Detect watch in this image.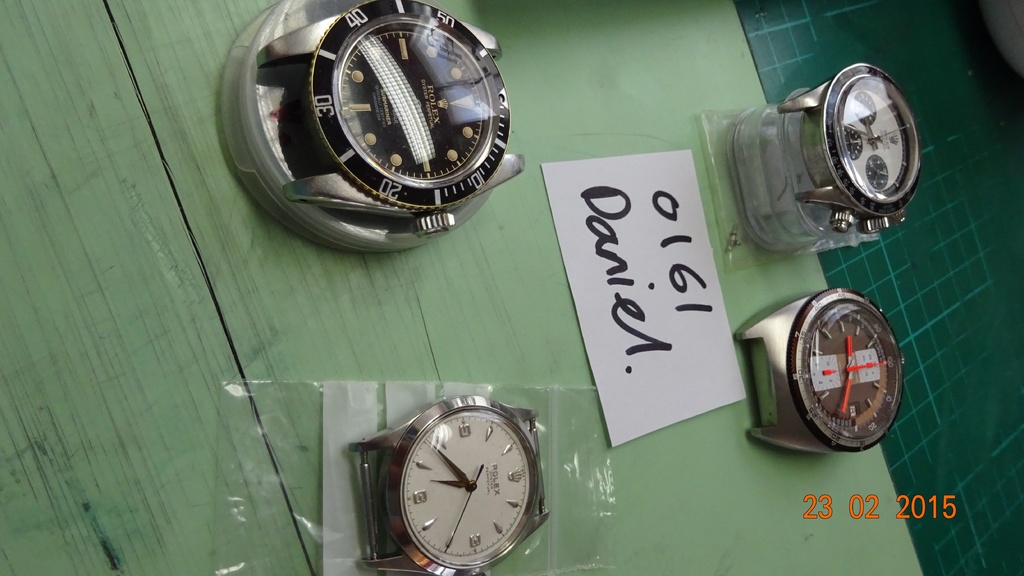
Detection: pyautogui.locateOnScreen(249, 0, 535, 235).
